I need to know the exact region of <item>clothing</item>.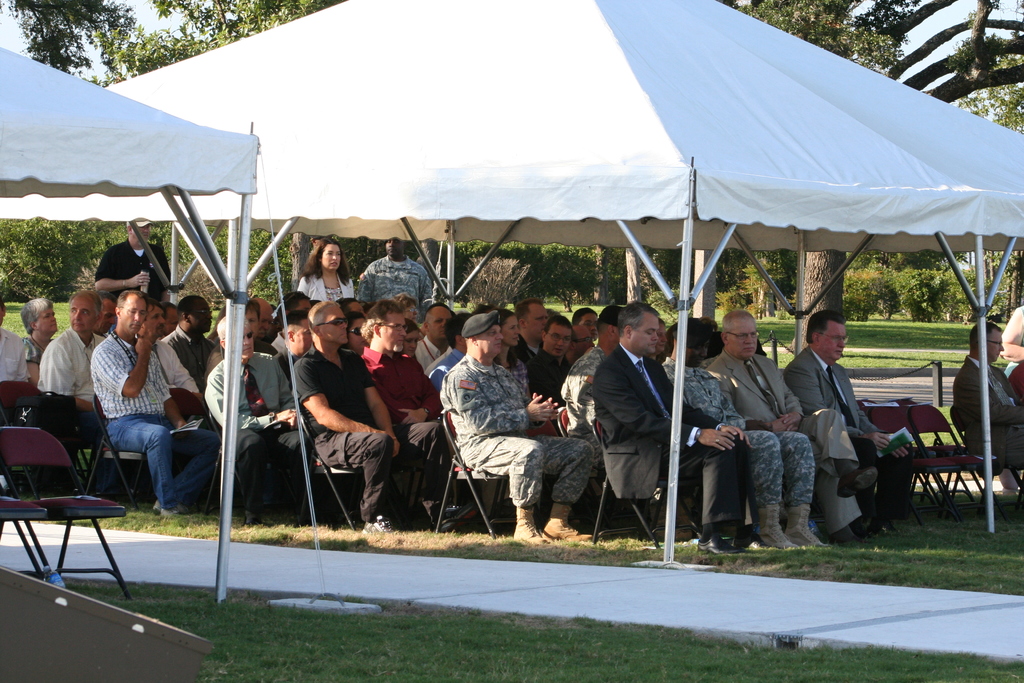
Region: 943, 349, 1023, 468.
